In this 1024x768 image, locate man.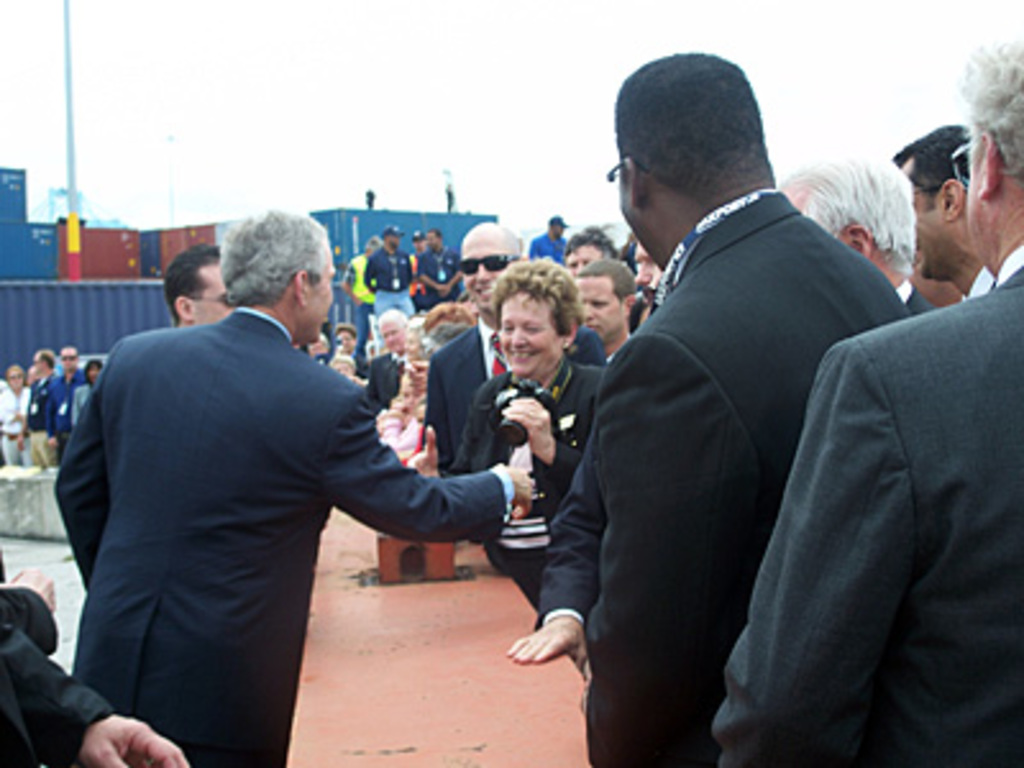
Bounding box: 415,220,609,502.
